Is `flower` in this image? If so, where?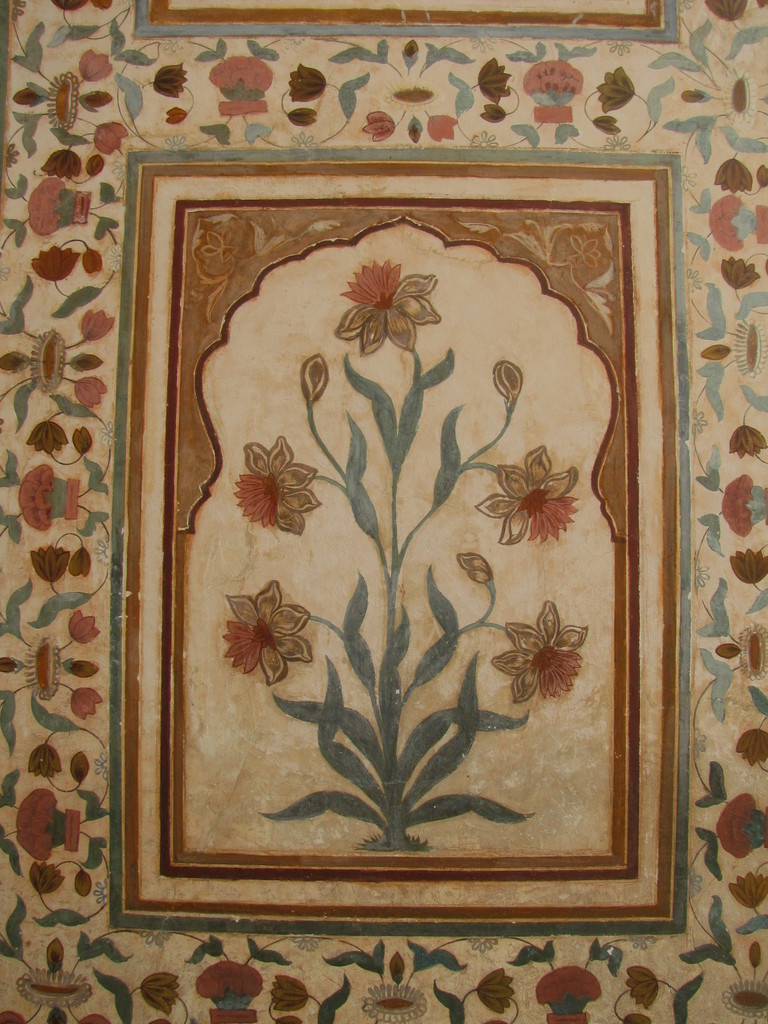
Yes, at [x1=520, y1=55, x2=596, y2=135].
